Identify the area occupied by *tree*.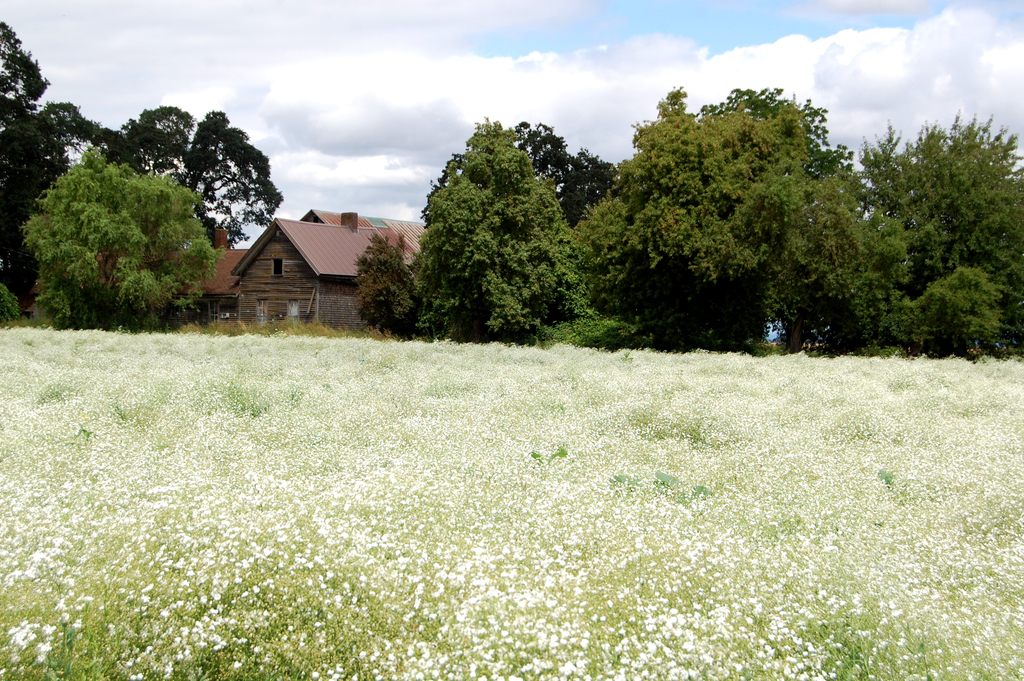
Area: x1=0, y1=16, x2=88, y2=283.
